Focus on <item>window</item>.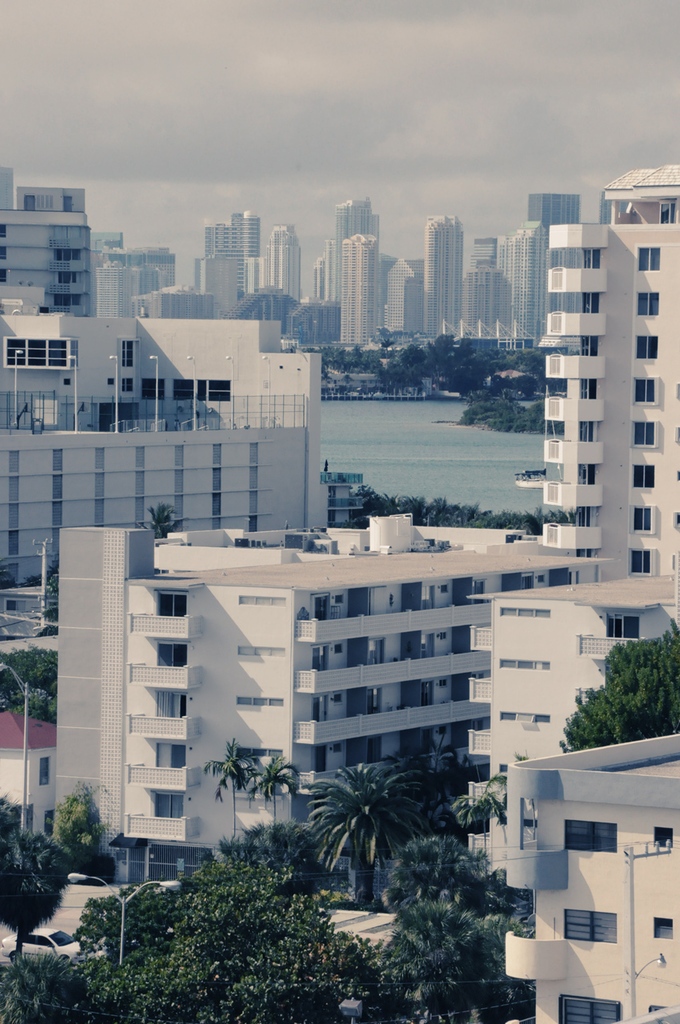
Focused at BBox(142, 374, 166, 400).
